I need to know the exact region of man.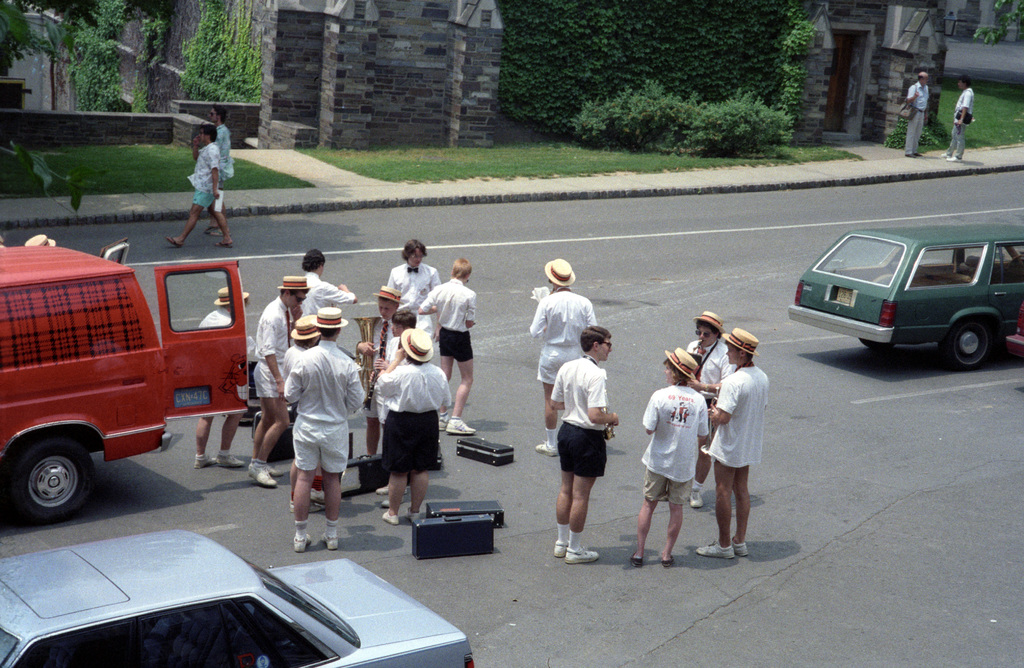
Region: <region>247, 275, 312, 487</region>.
